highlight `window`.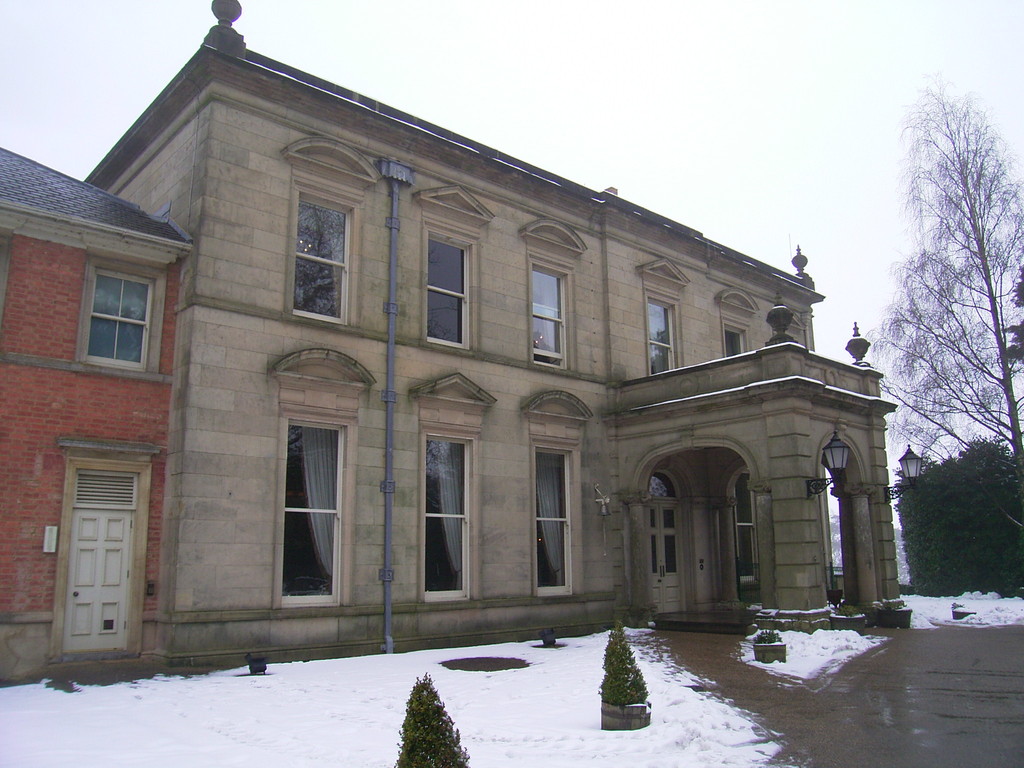
Highlighted region: rect(292, 187, 363, 322).
